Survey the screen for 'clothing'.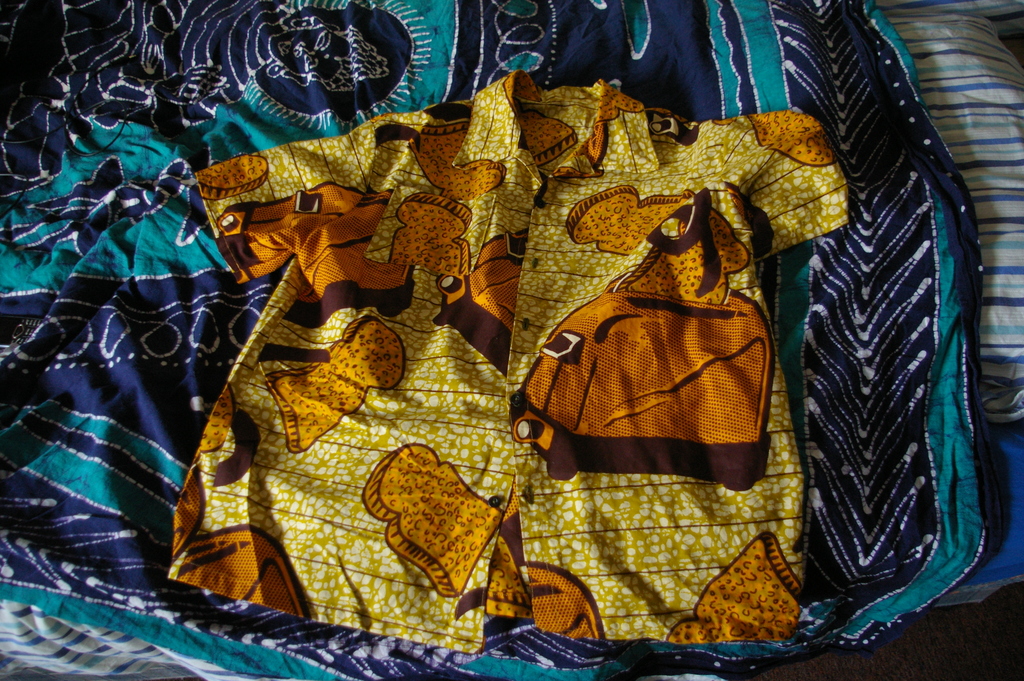
Survey found: 193,67,849,643.
